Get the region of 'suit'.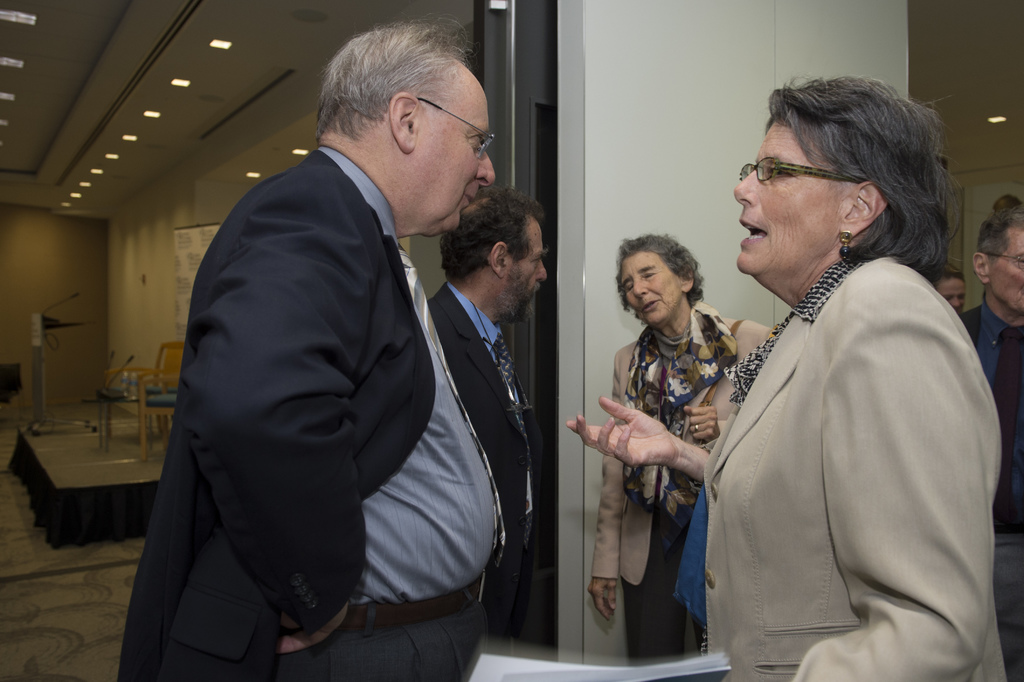
705:259:1005:681.
